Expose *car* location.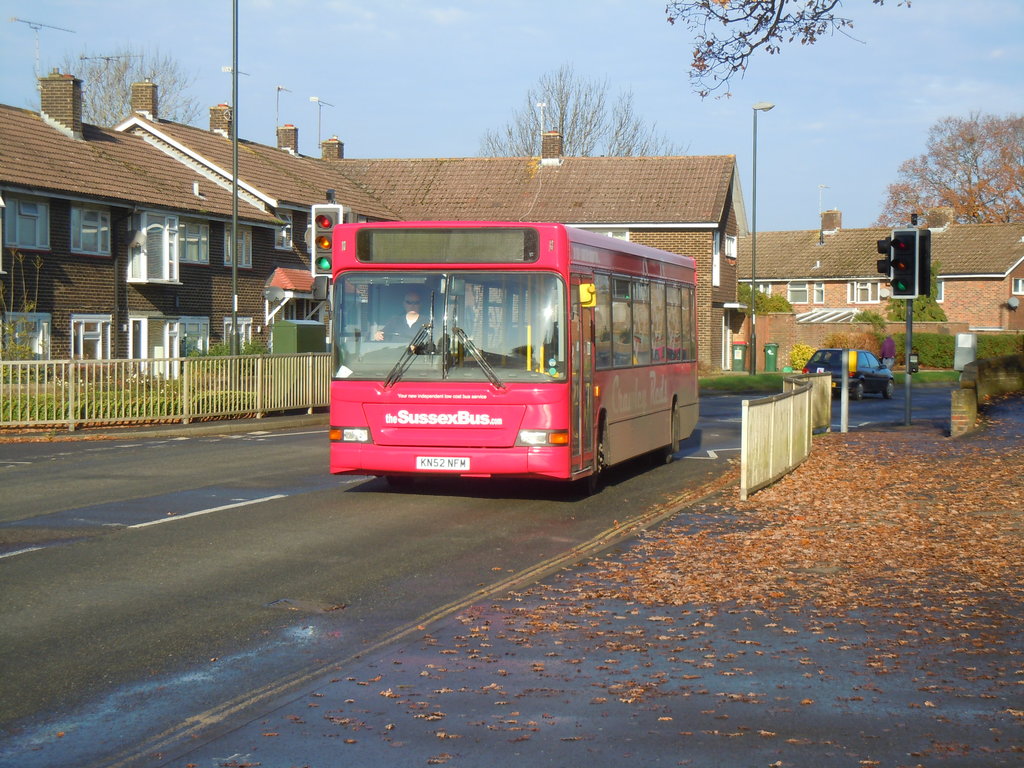
Exposed at box=[801, 347, 895, 400].
